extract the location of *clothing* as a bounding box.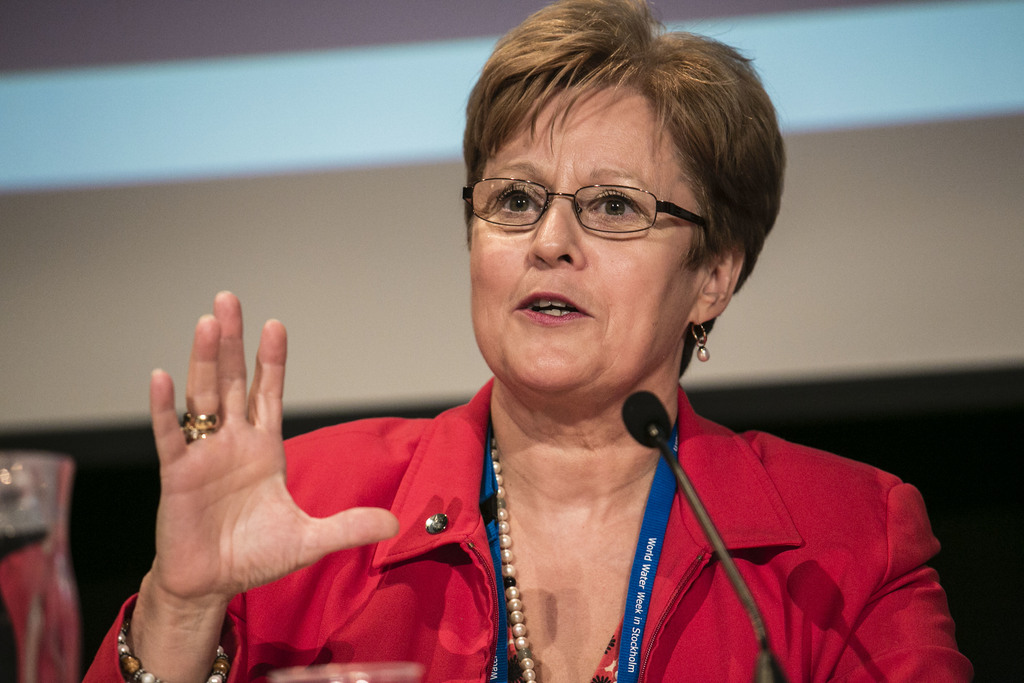
bbox=(76, 371, 962, 682).
